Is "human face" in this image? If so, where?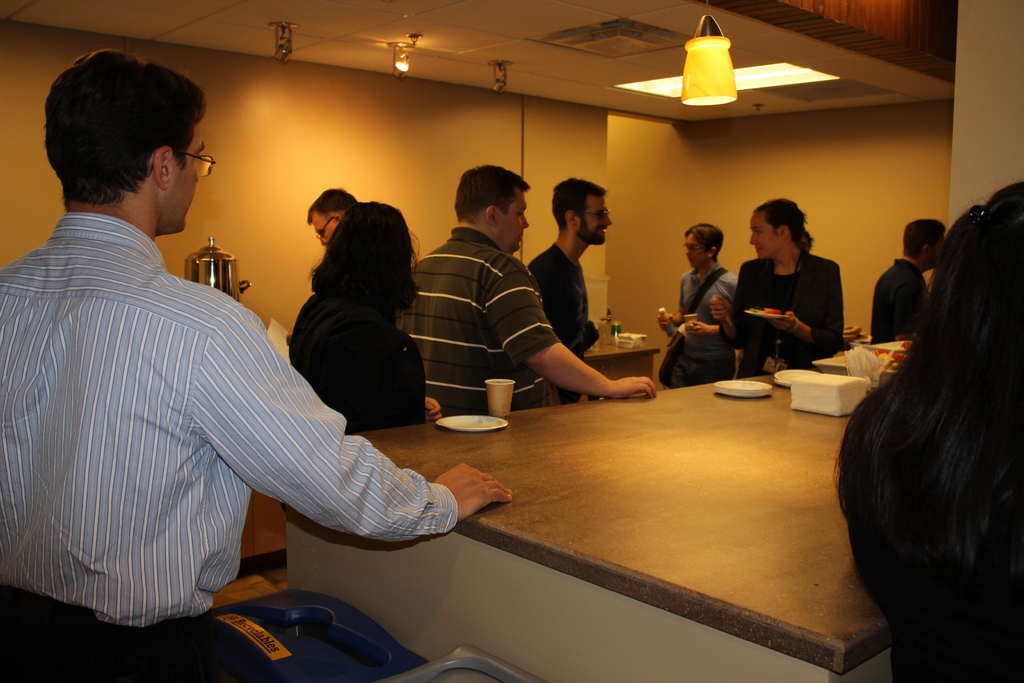
Yes, at 685,233,708,268.
